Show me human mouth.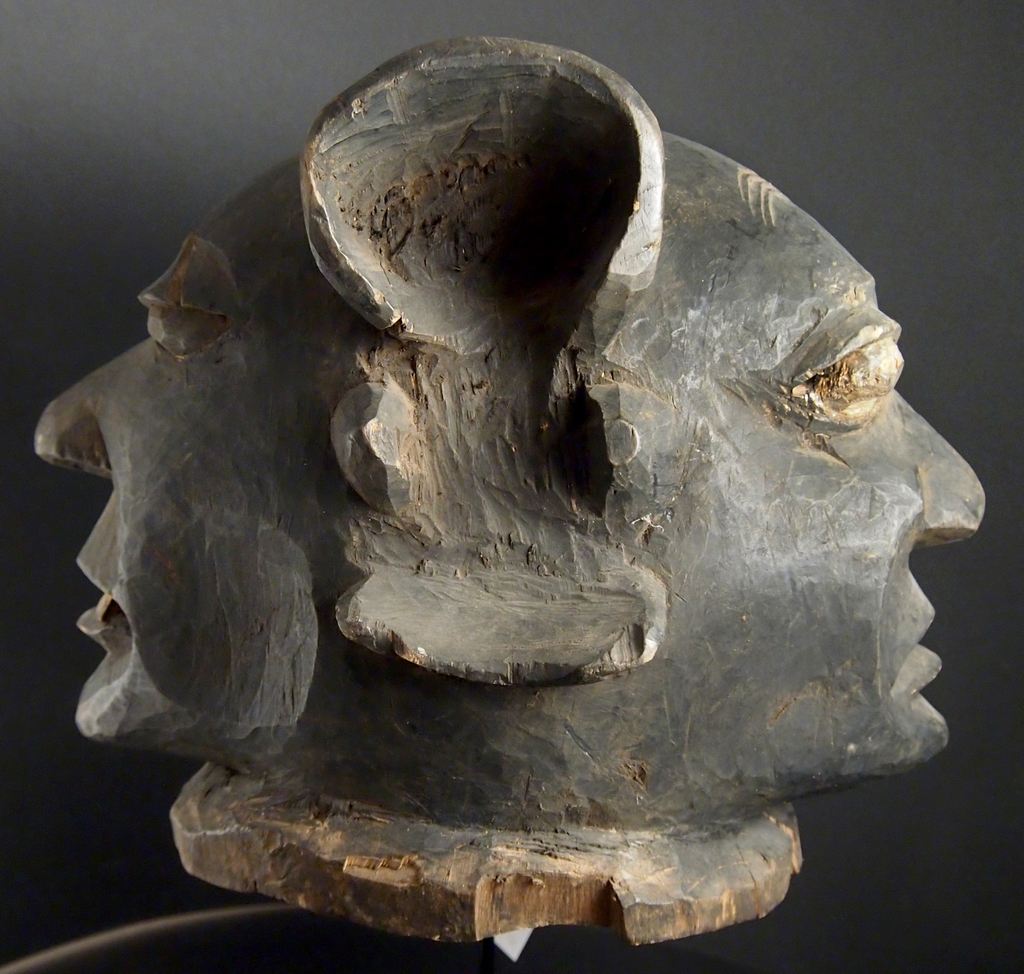
human mouth is here: detection(901, 613, 943, 670).
